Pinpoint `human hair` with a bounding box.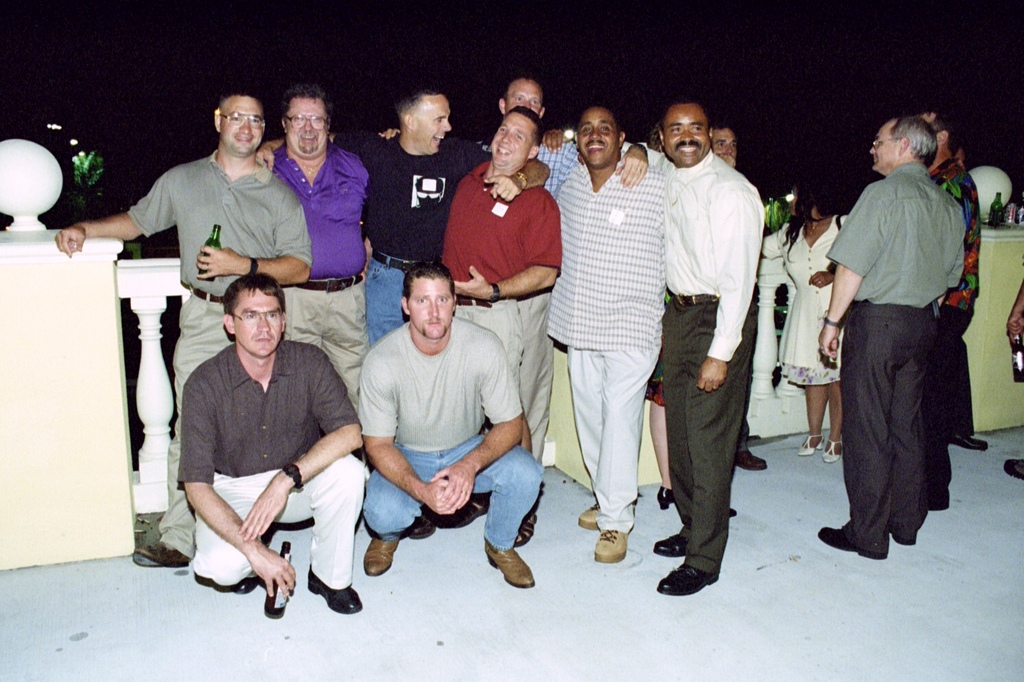
locate(219, 272, 283, 342).
